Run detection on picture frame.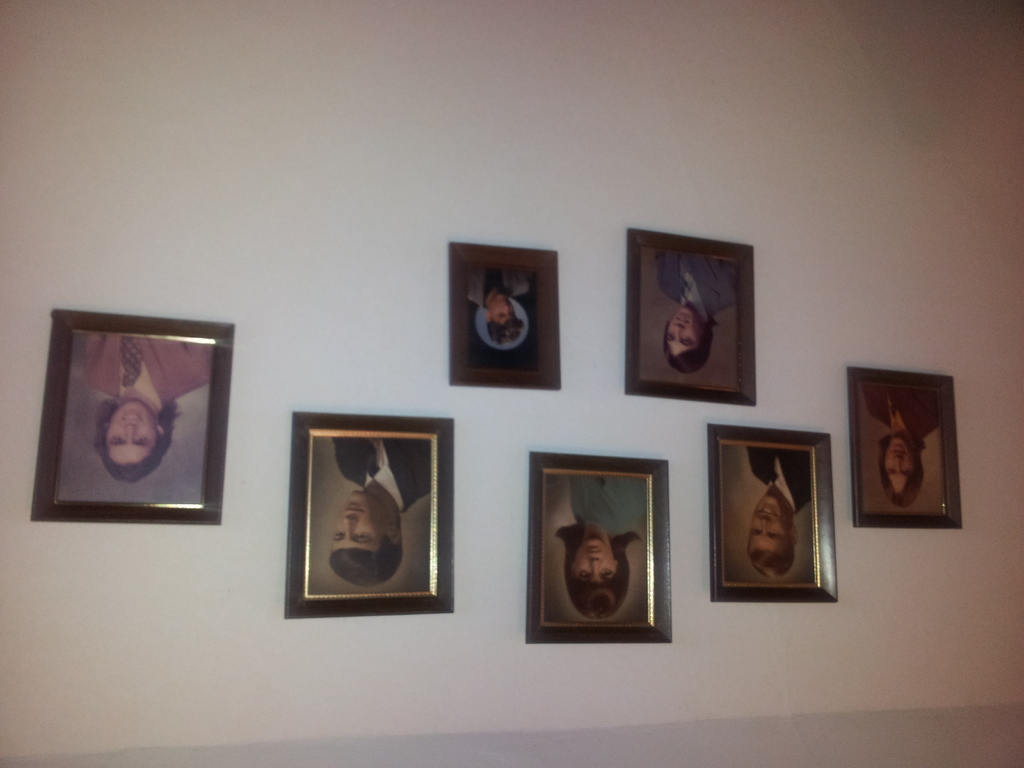
Result: bbox=[707, 425, 839, 602].
